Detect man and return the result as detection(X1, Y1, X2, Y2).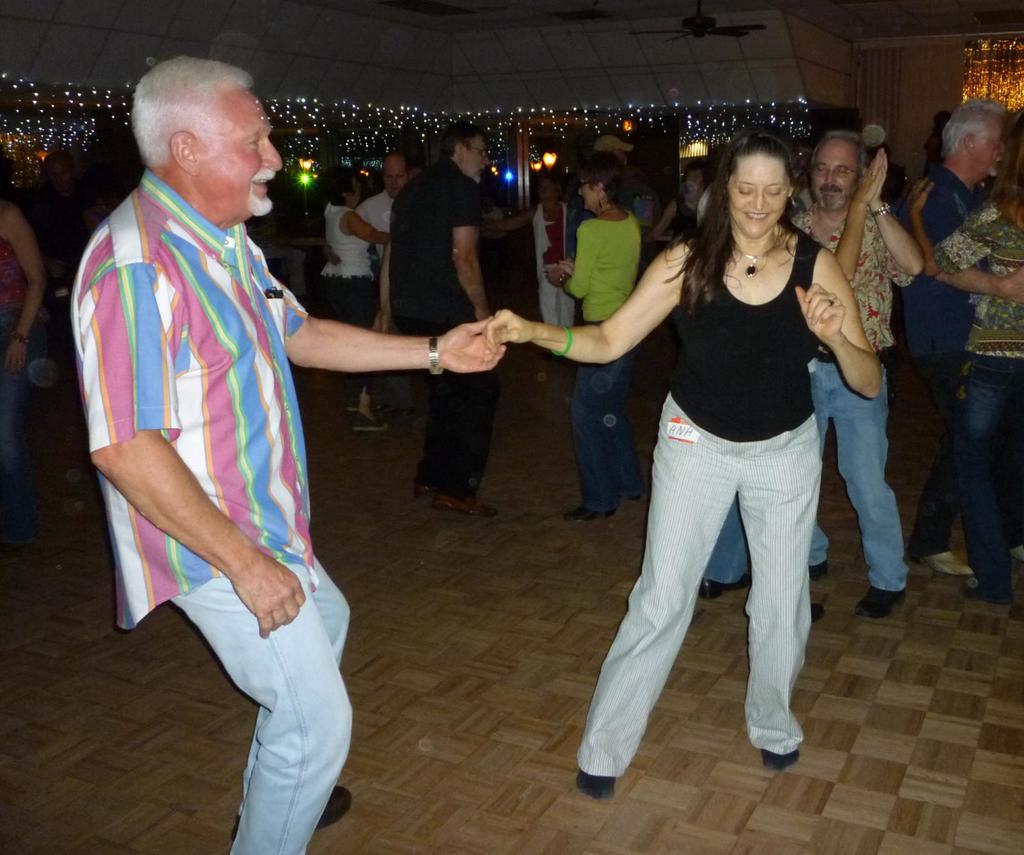
detection(787, 125, 922, 621).
